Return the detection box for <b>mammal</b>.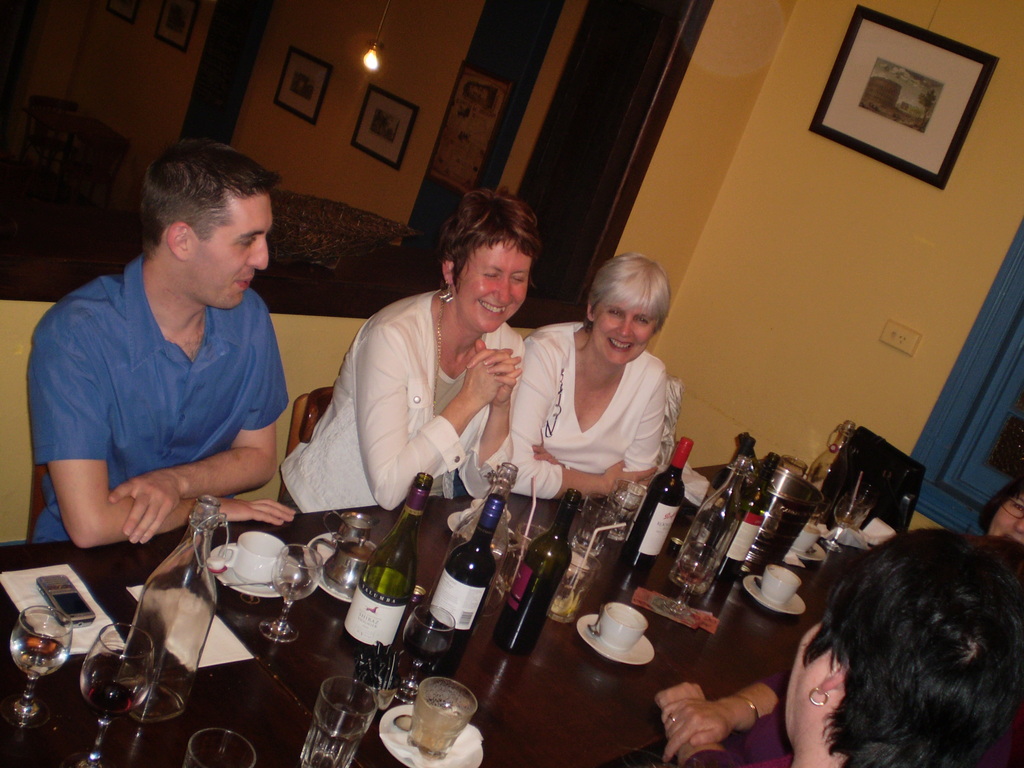
x1=653, y1=531, x2=1023, y2=767.
